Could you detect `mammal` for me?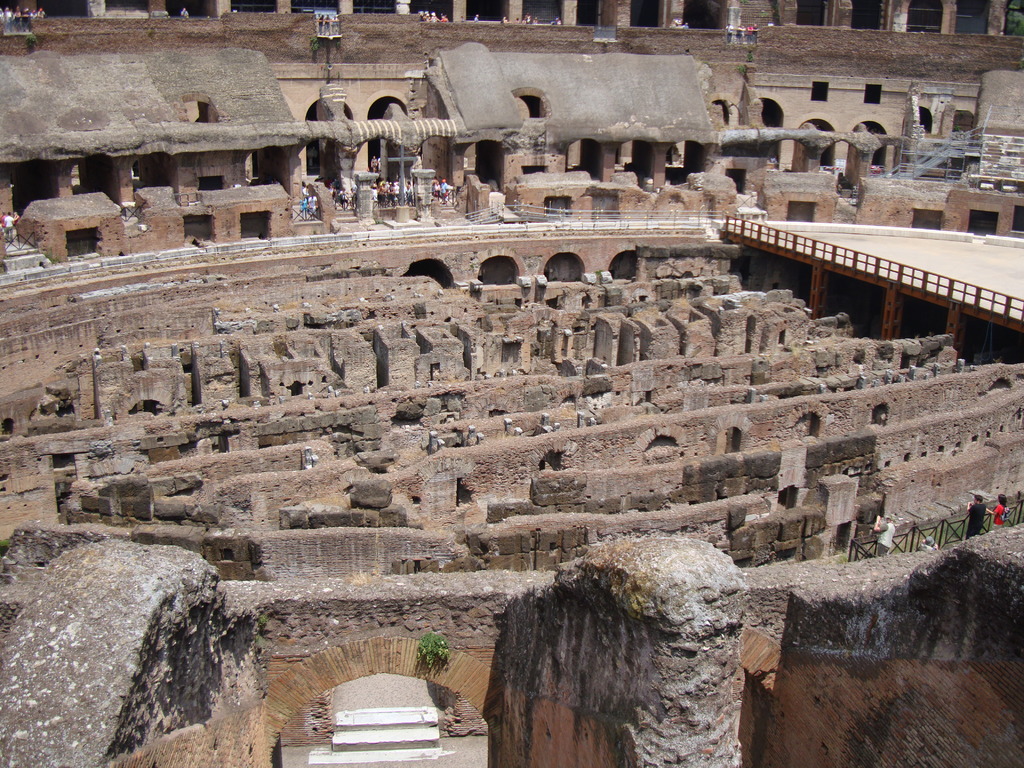
Detection result: BBox(329, 185, 335, 196).
